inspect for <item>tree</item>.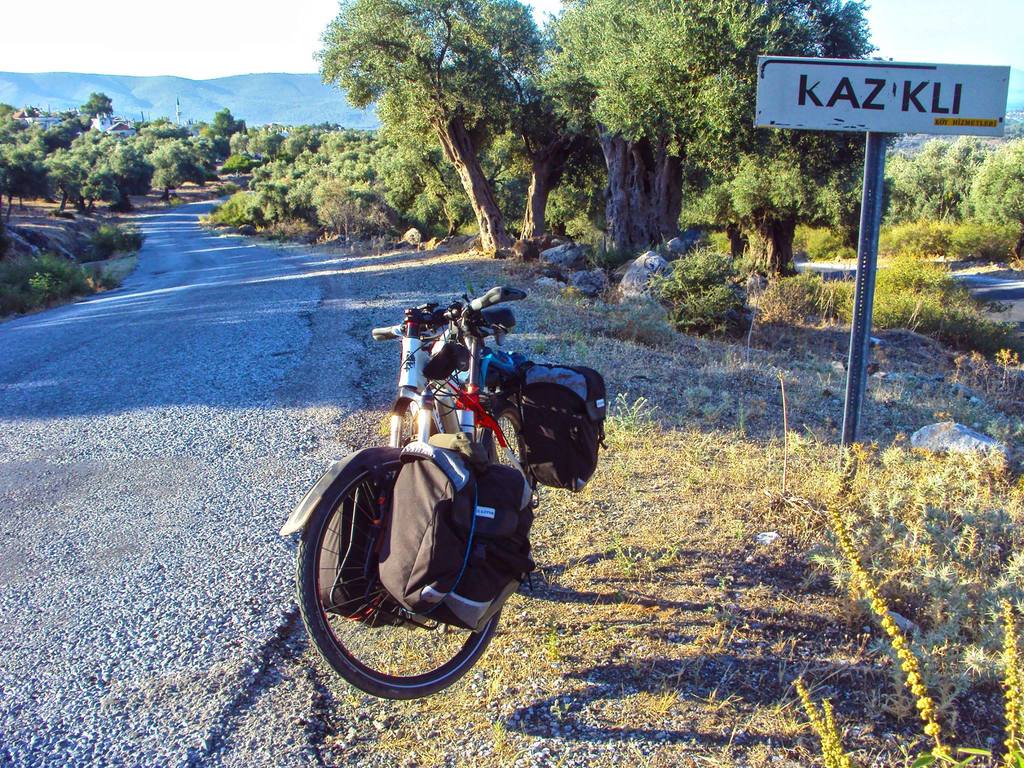
Inspection: rect(81, 83, 113, 125).
